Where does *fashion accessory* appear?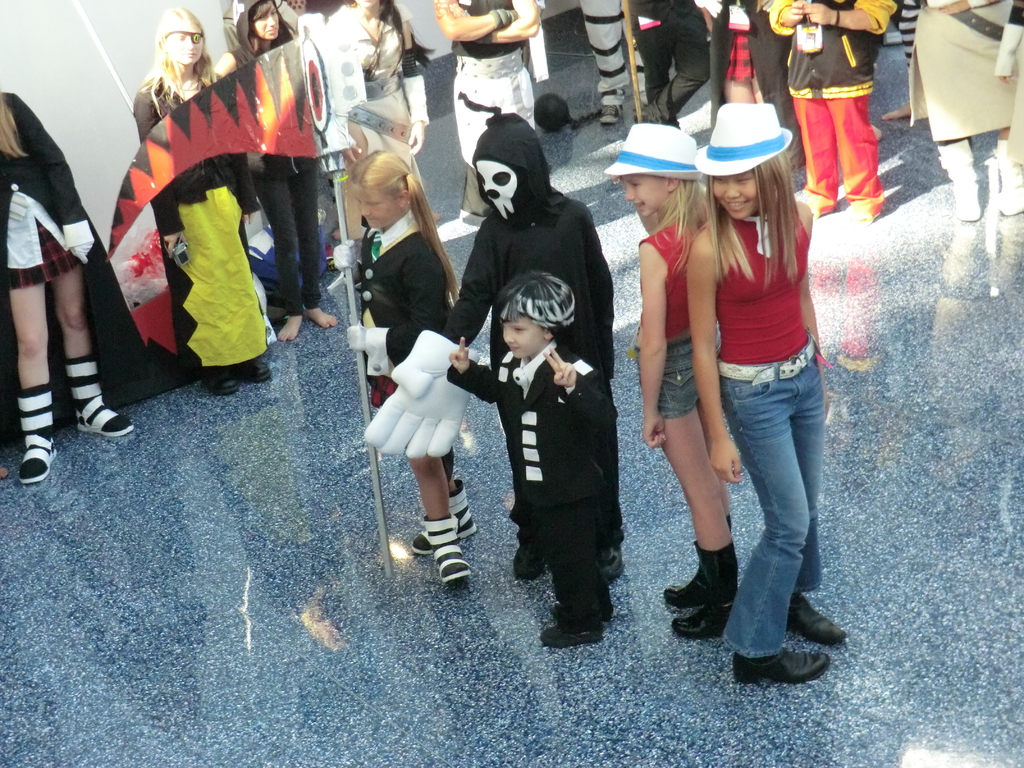
Appears at bbox(201, 369, 238, 395).
